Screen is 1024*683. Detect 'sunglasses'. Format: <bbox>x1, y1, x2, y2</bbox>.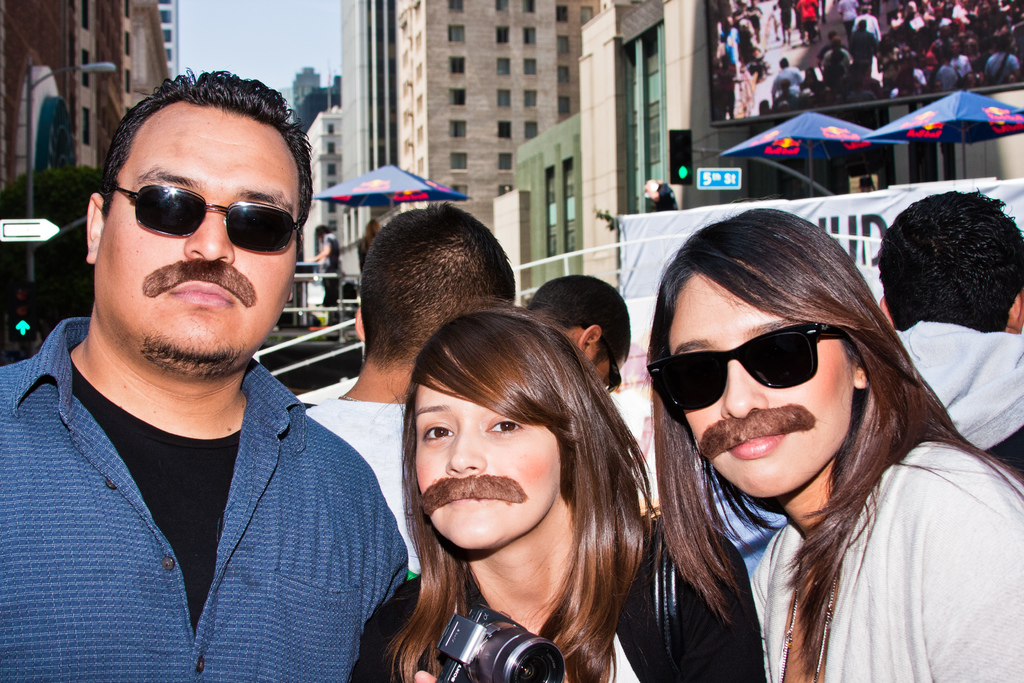
<bbox>116, 185, 305, 251</bbox>.
